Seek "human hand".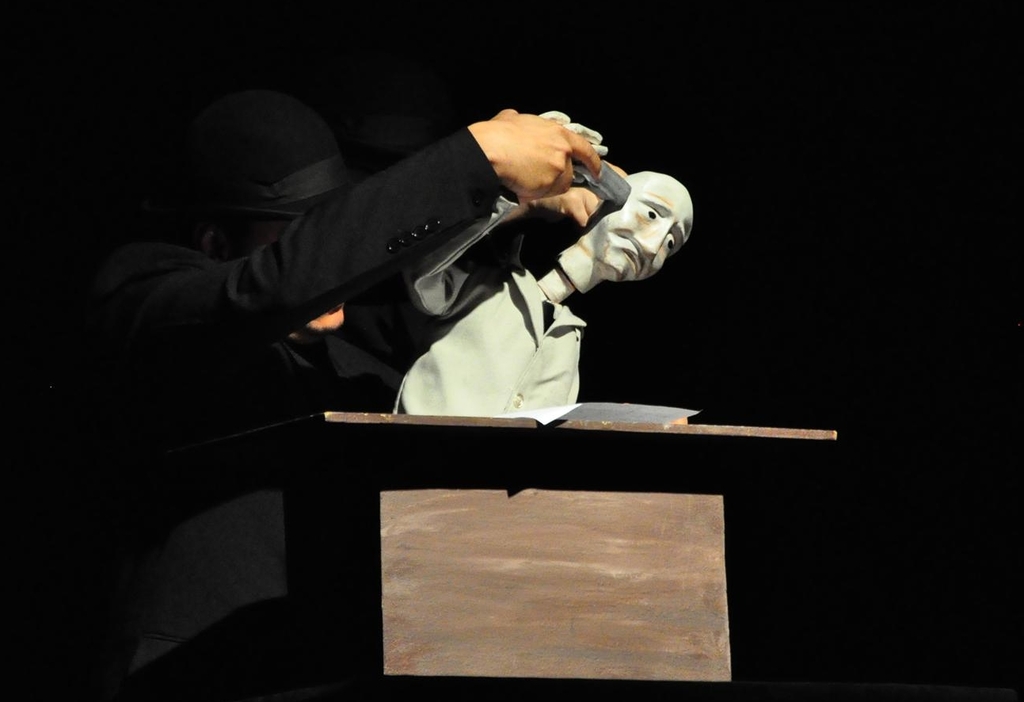
x1=516, y1=157, x2=627, y2=227.
